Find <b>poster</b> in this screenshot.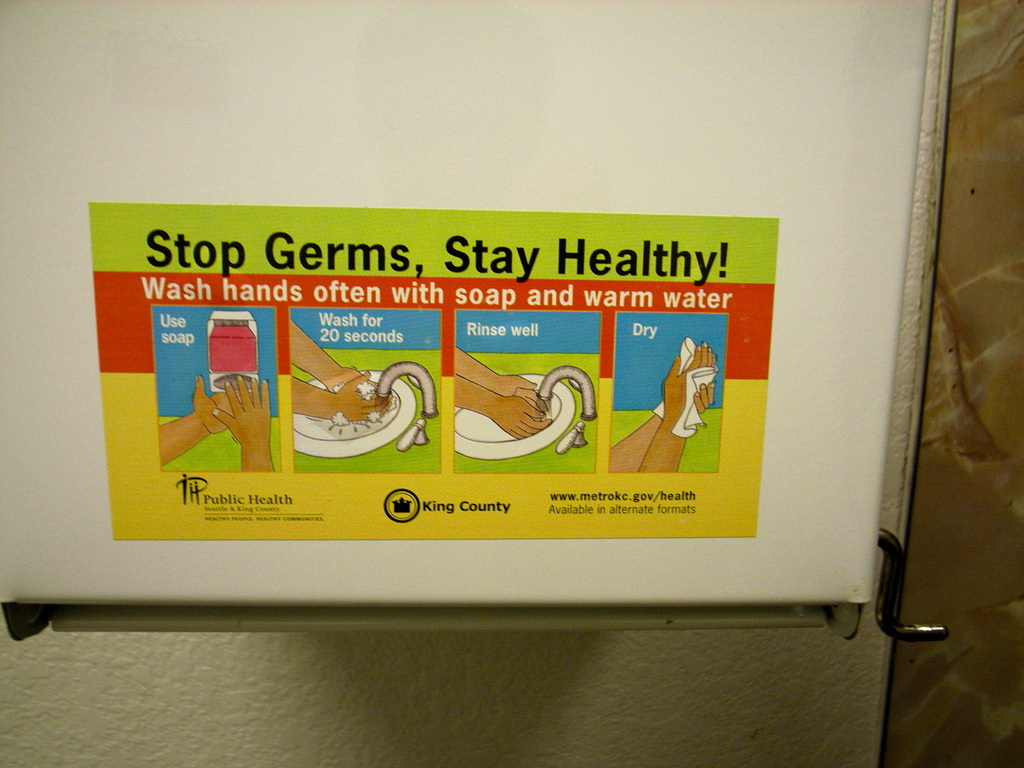
The bounding box for <b>poster</b> is {"x1": 92, "y1": 198, "x2": 781, "y2": 539}.
